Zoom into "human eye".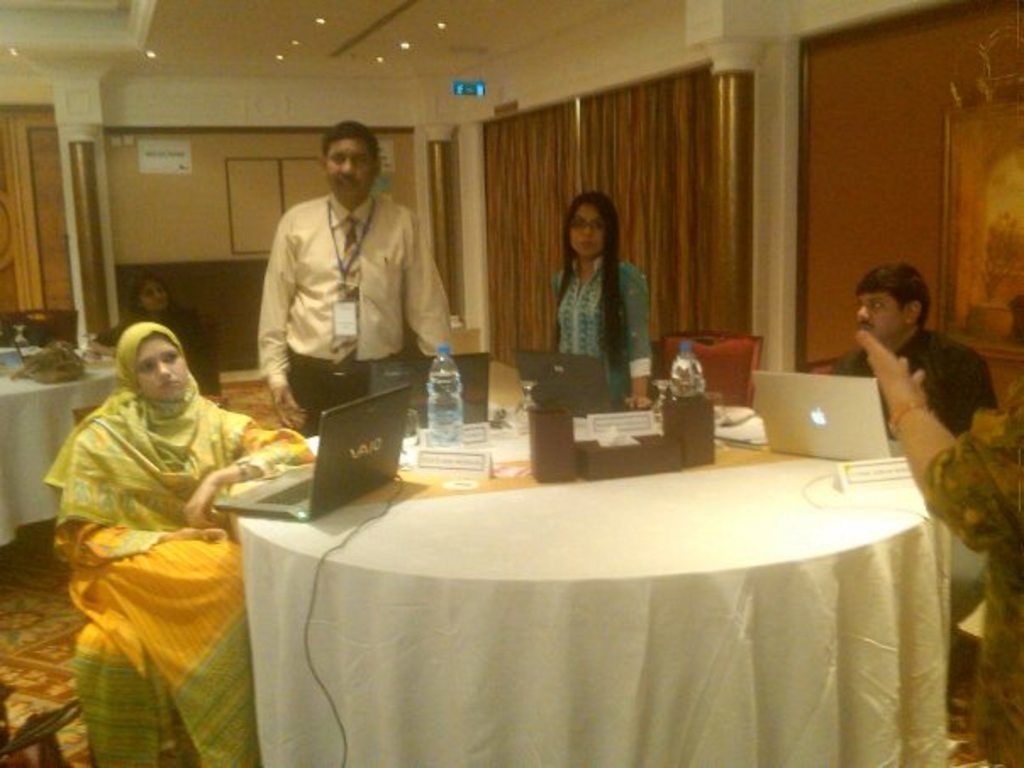
Zoom target: select_region(136, 363, 158, 375).
